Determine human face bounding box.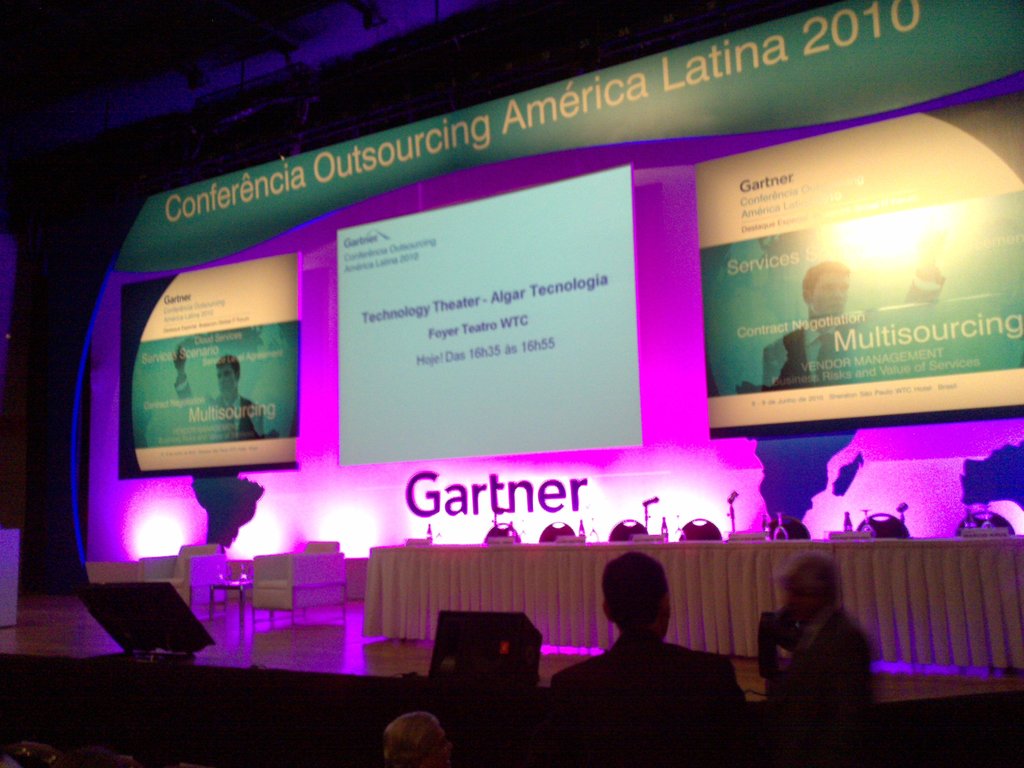
Determined: 218/369/237/397.
